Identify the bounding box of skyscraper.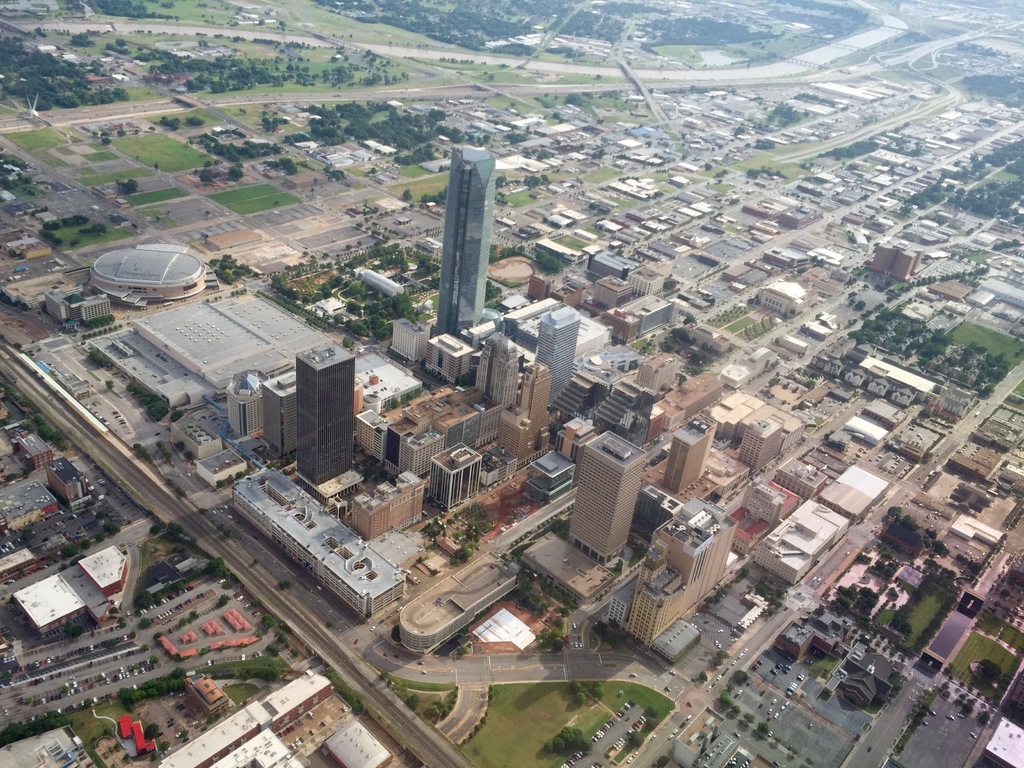
<box>537,303,577,404</box>.
